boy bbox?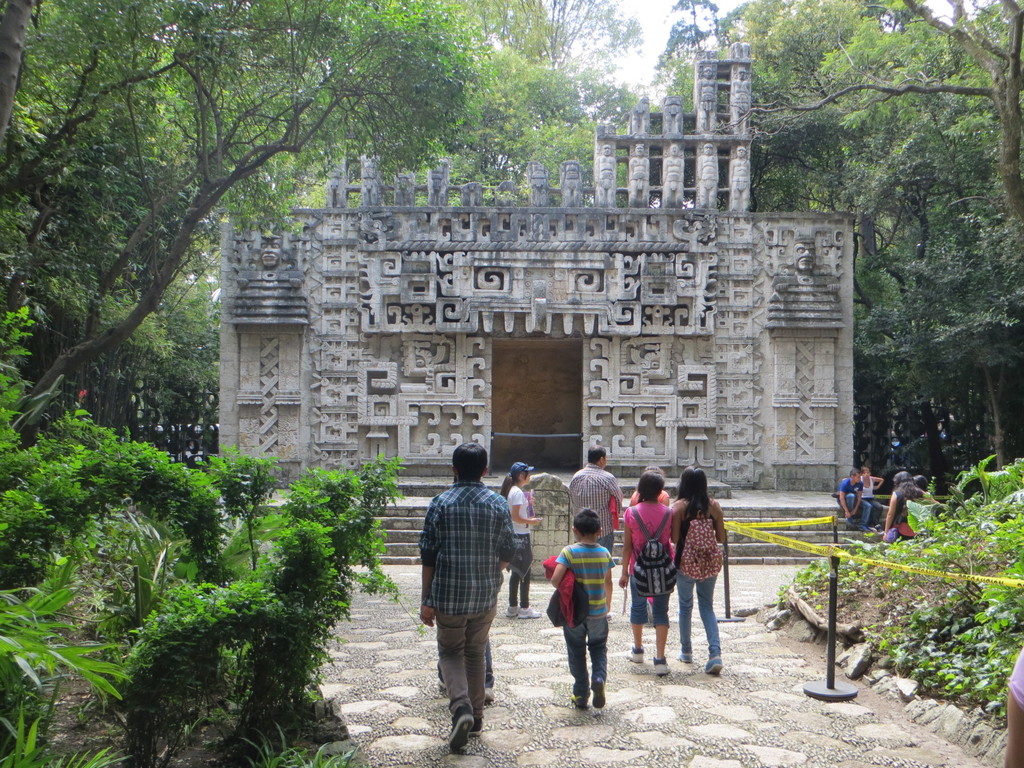
box(419, 442, 515, 746)
